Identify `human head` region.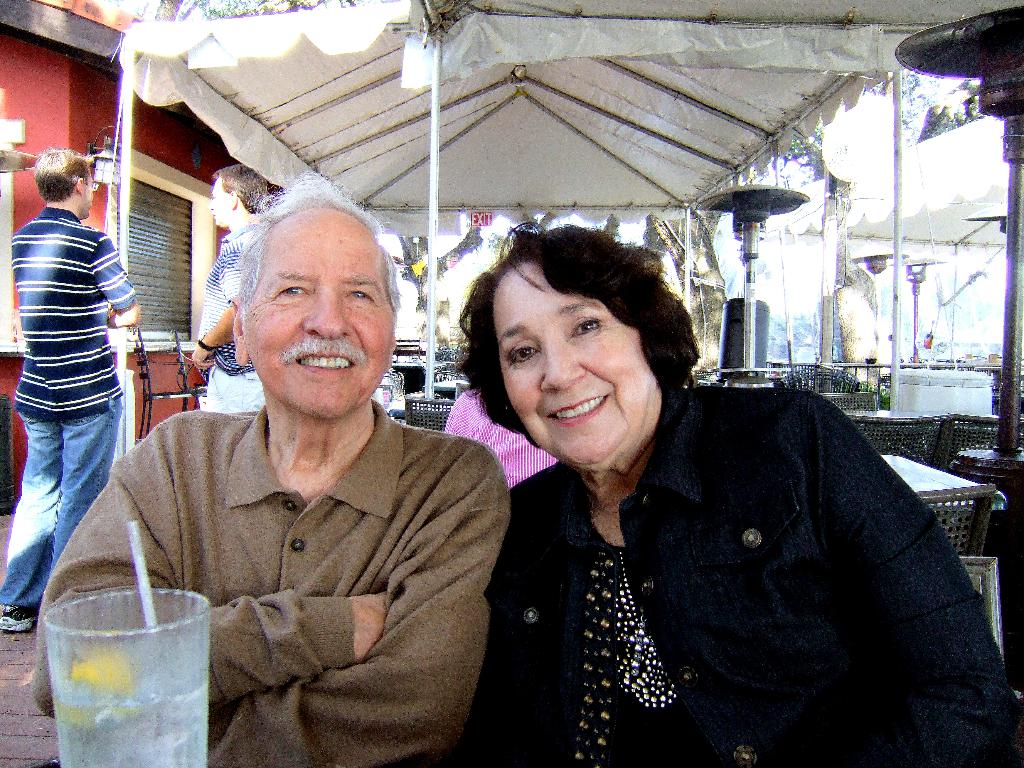
Region: 231:199:399:422.
